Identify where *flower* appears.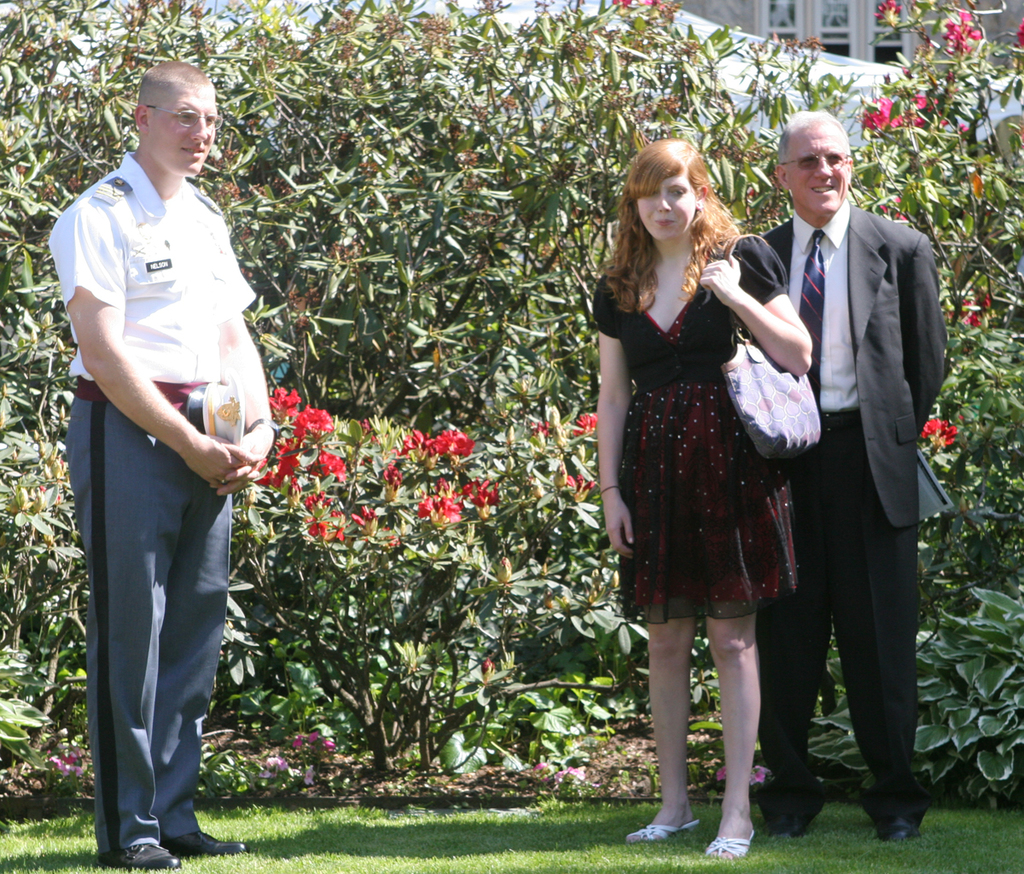
Appears at (left=531, top=475, right=546, bottom=494).
